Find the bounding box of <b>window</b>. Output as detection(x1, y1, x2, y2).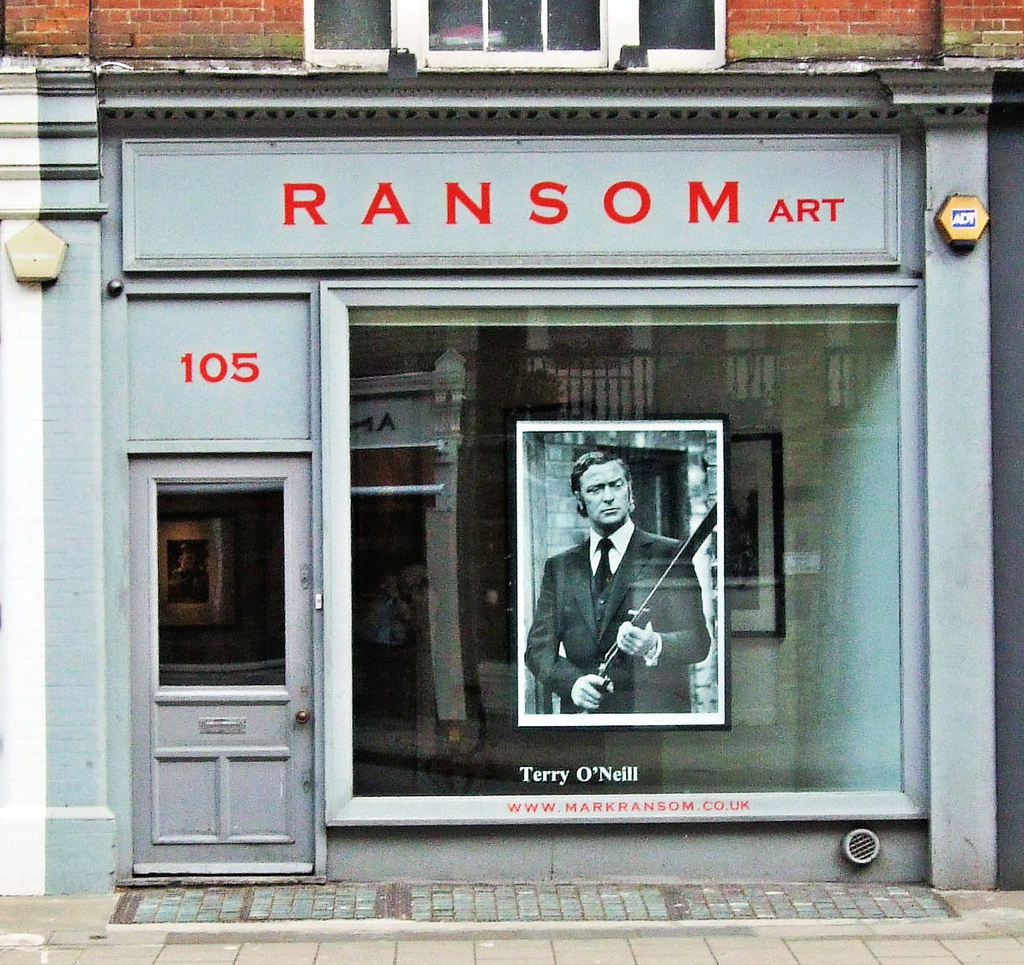
detection(299, 0, 729, 68).
